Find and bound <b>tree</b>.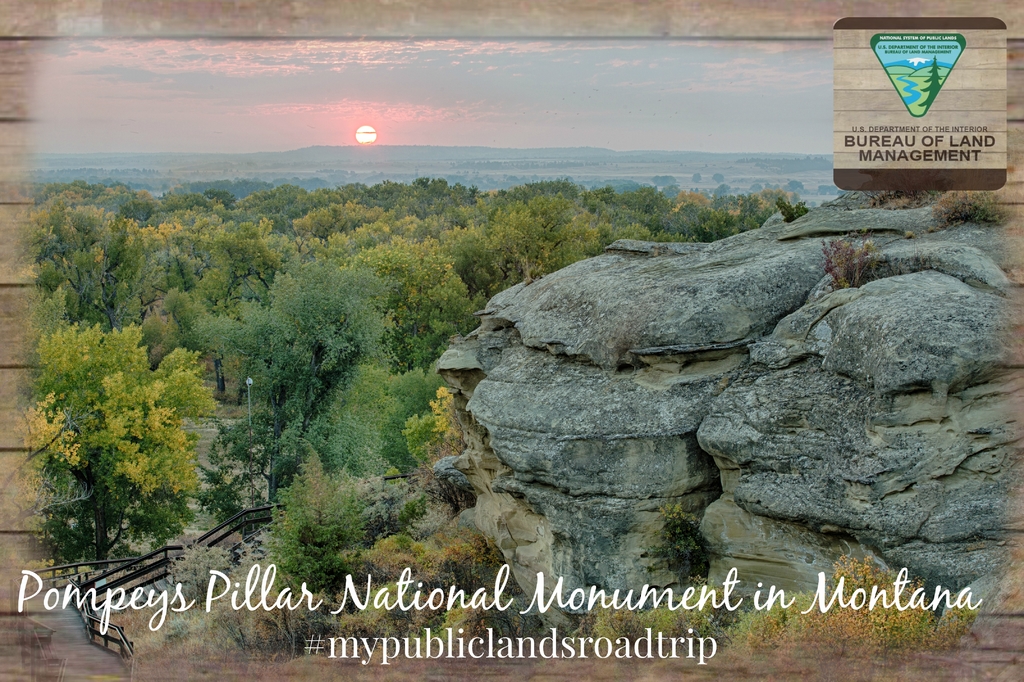
Bound: bbox=[131, 220, 266, 409].
